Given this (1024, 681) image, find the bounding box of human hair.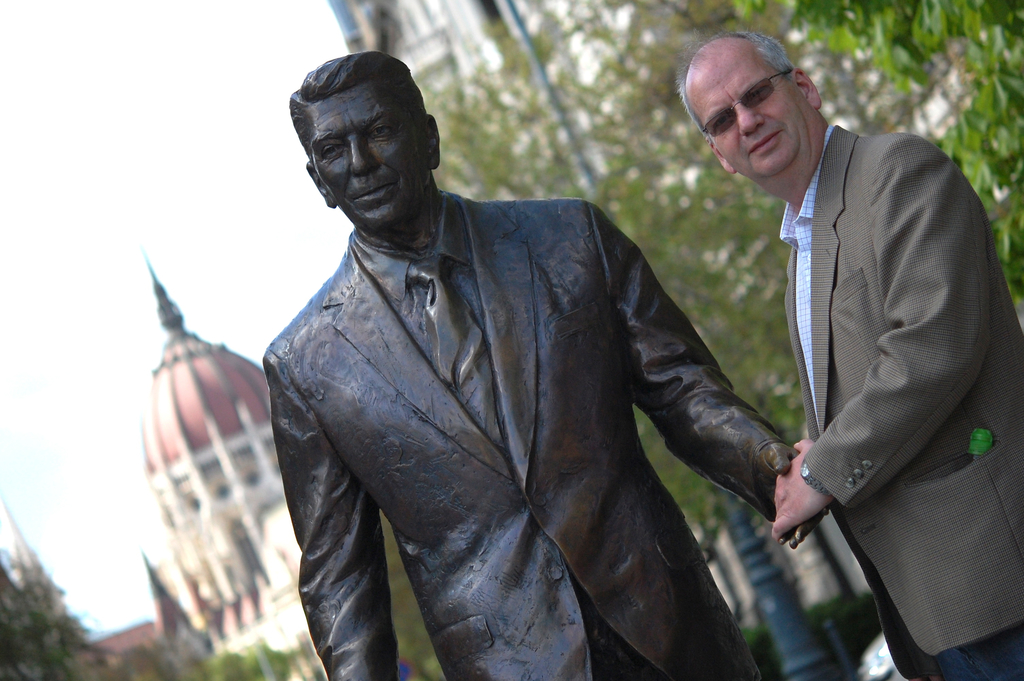
290,51,429,163.
